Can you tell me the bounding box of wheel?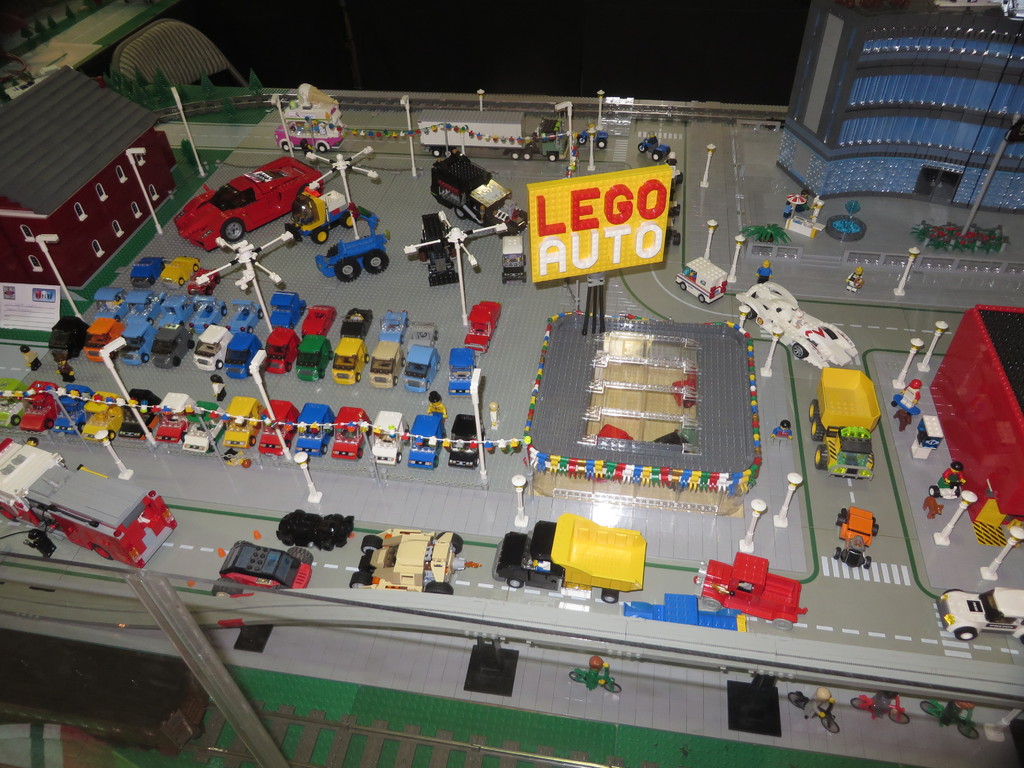
bbox=(861, 555, 872, 569).
